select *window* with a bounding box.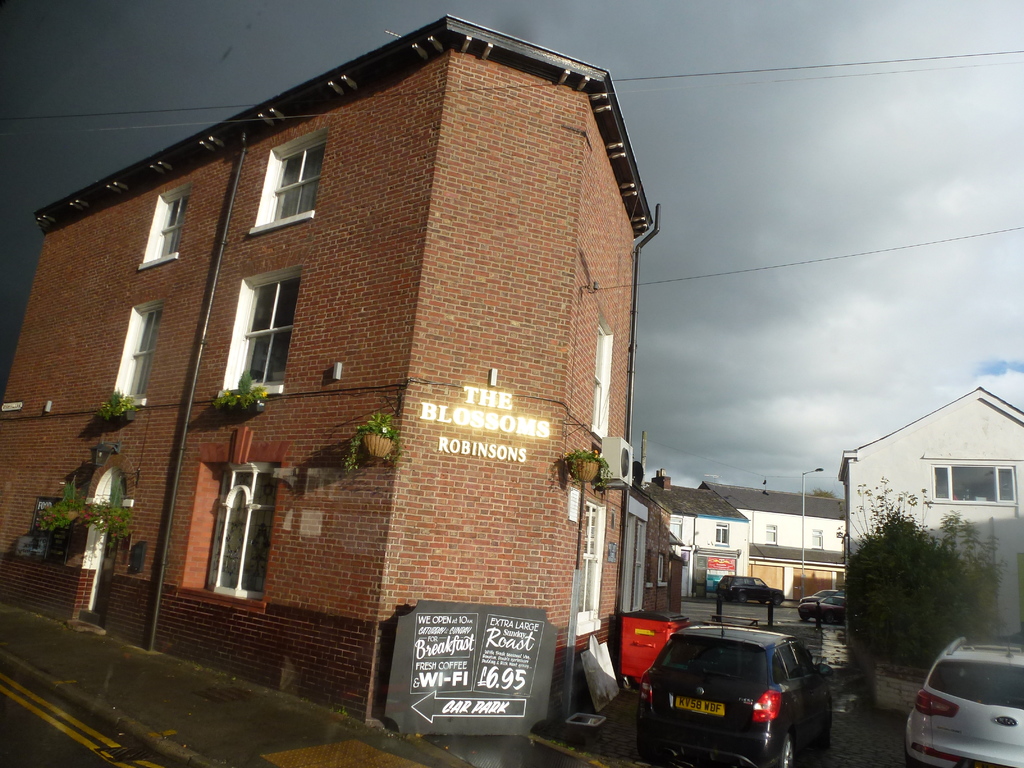
931,463,1022,502.
